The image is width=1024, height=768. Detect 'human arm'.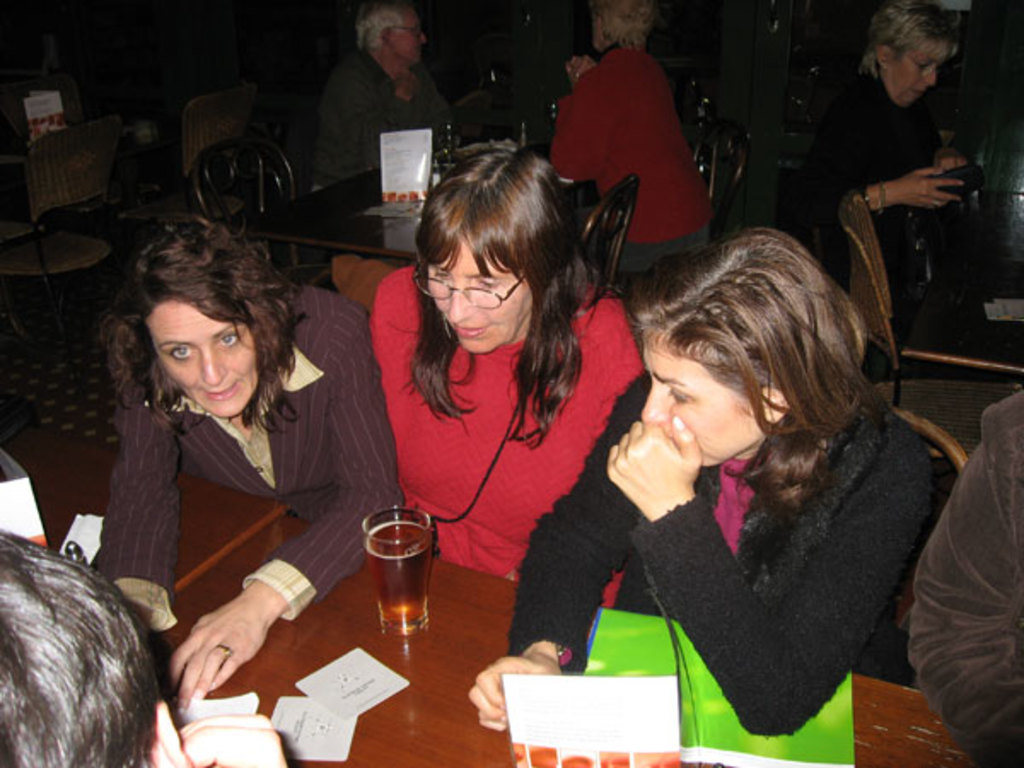
Detection: 92,370,193,669.
